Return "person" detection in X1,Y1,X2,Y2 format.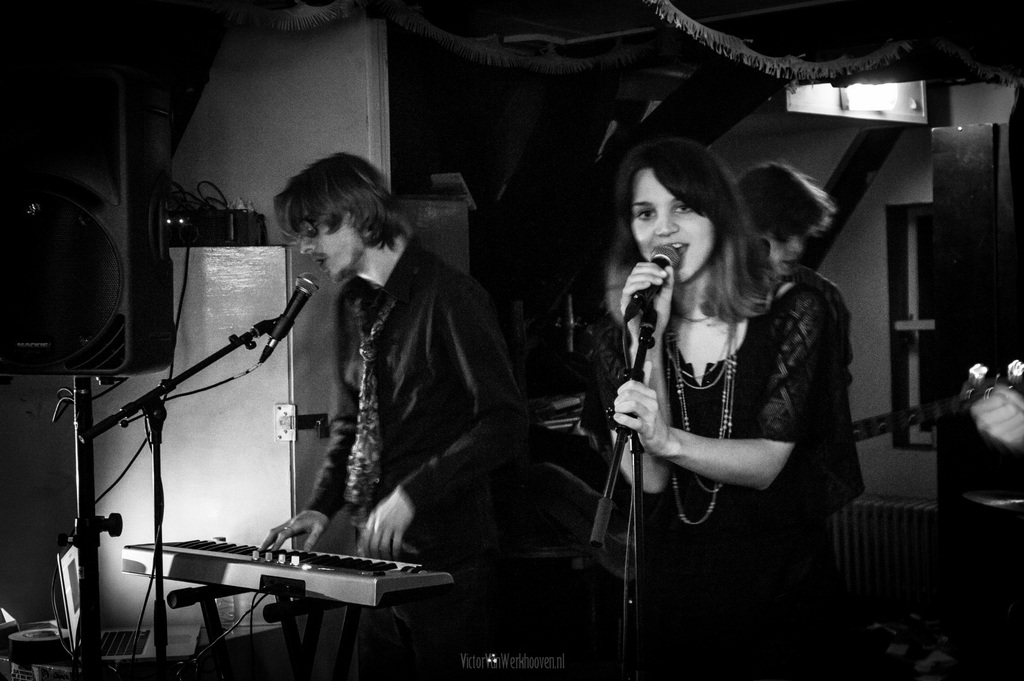
735,159,867,527.
